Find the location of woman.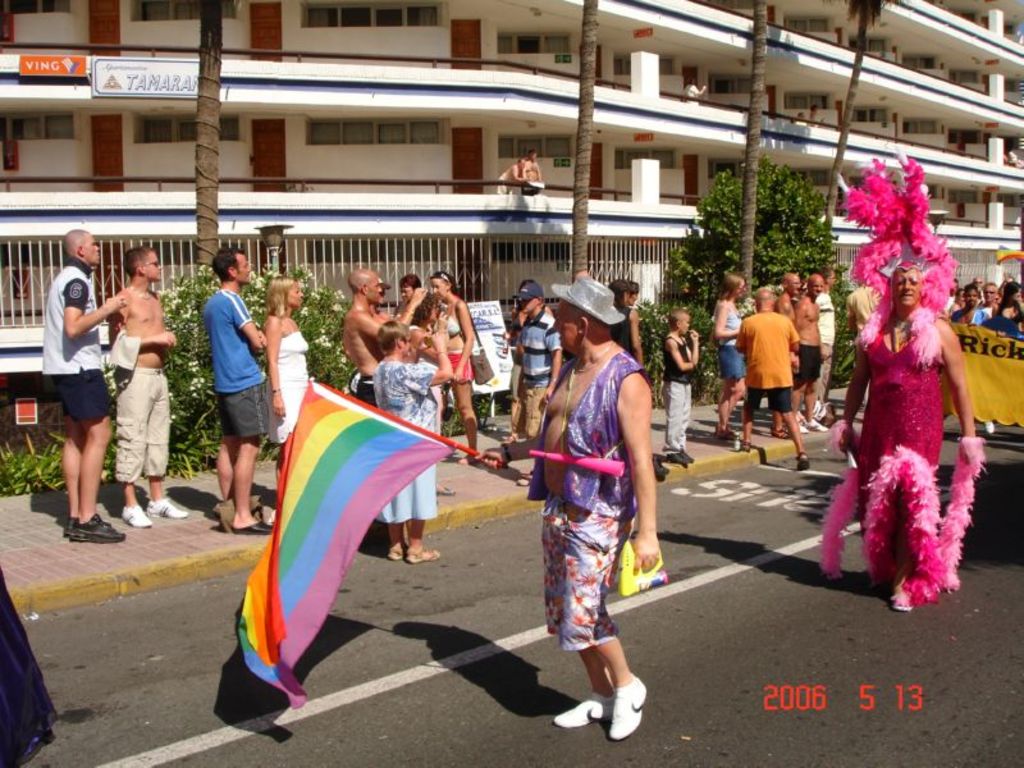
Location: bbox(713, 273, 745, 439).
